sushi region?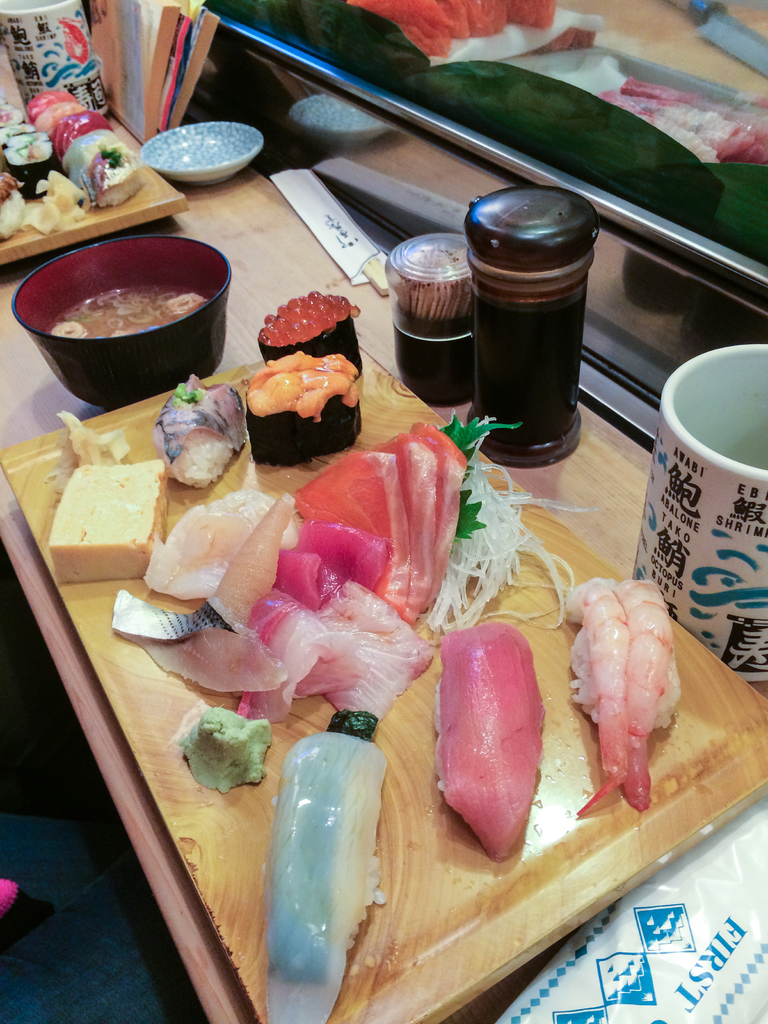
bbox(431, 620, 547, 858)
